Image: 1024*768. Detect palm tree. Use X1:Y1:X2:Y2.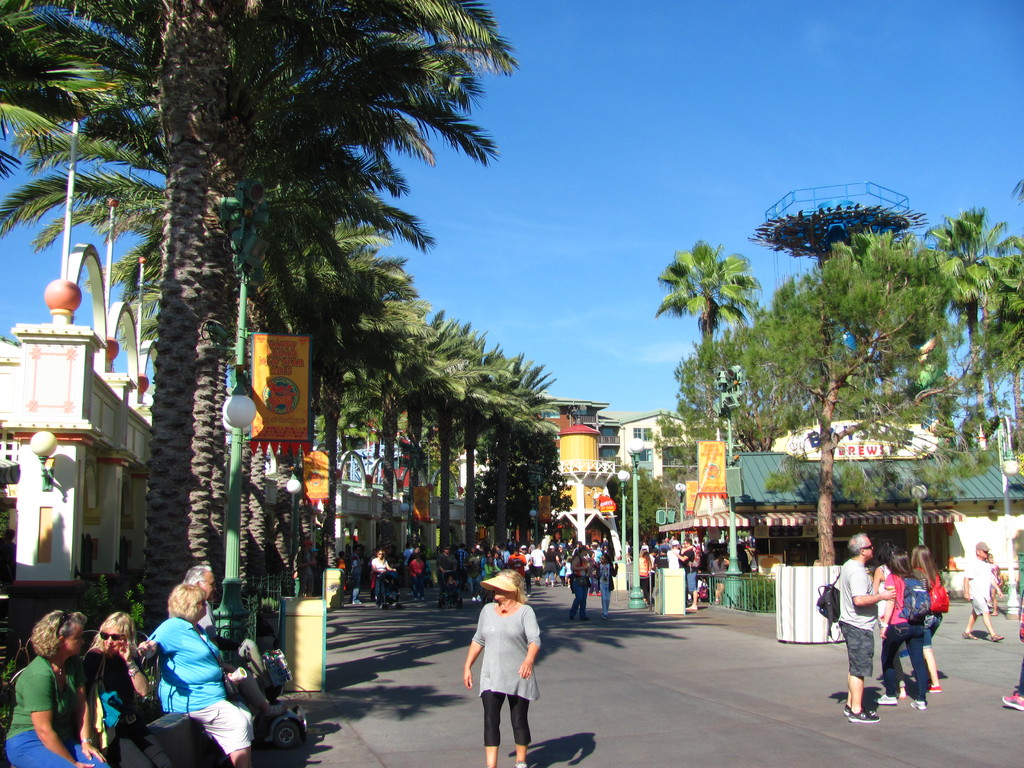
340:316:436:581.
